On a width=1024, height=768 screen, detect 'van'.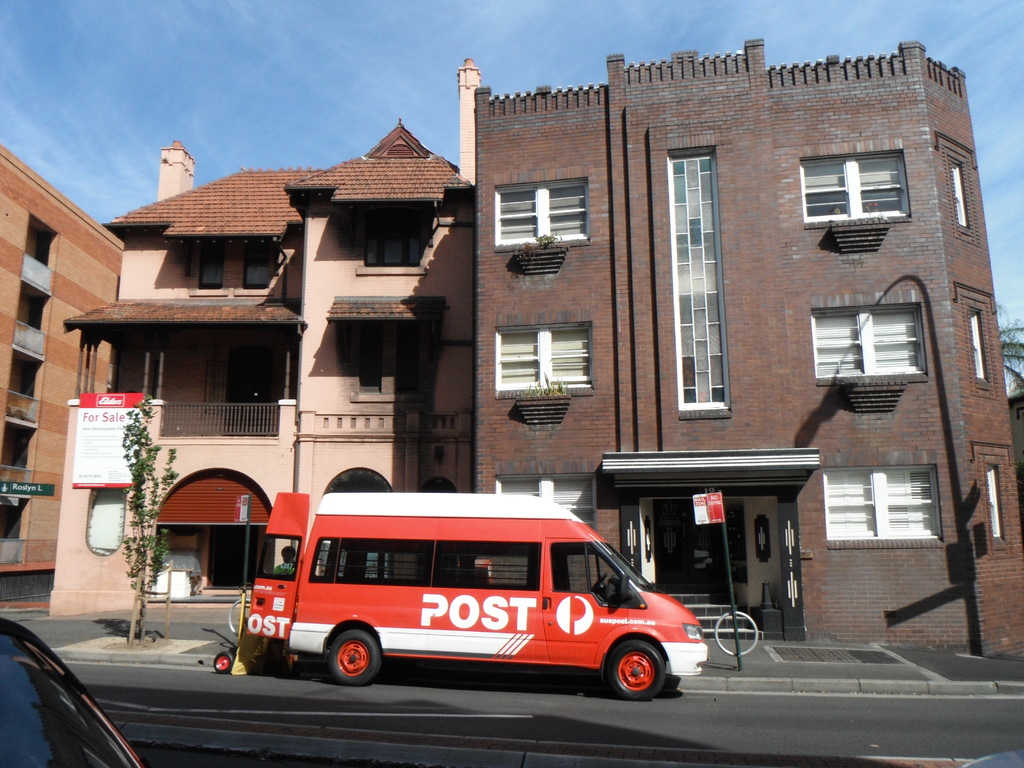
l=246, t=491, r=711, b=701.
